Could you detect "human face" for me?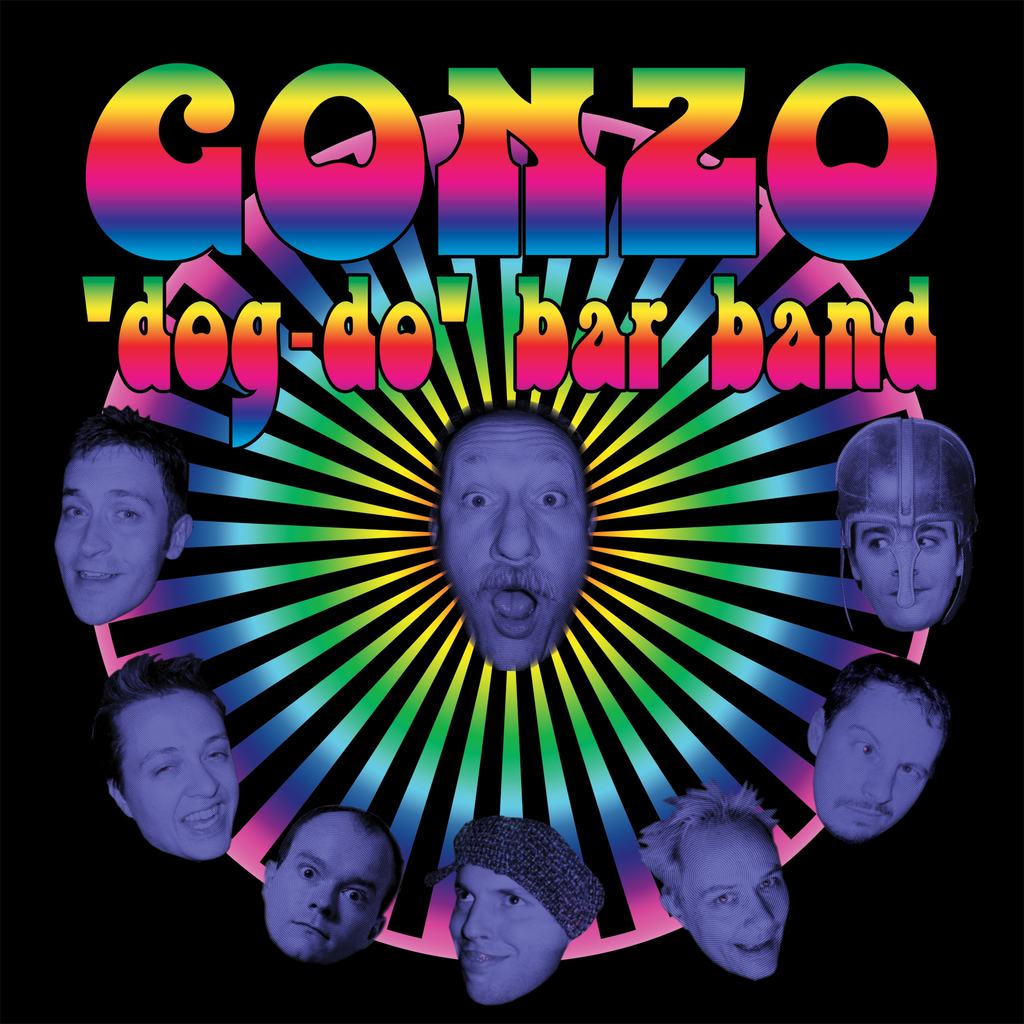
Detection result: 120 687 234 861.
